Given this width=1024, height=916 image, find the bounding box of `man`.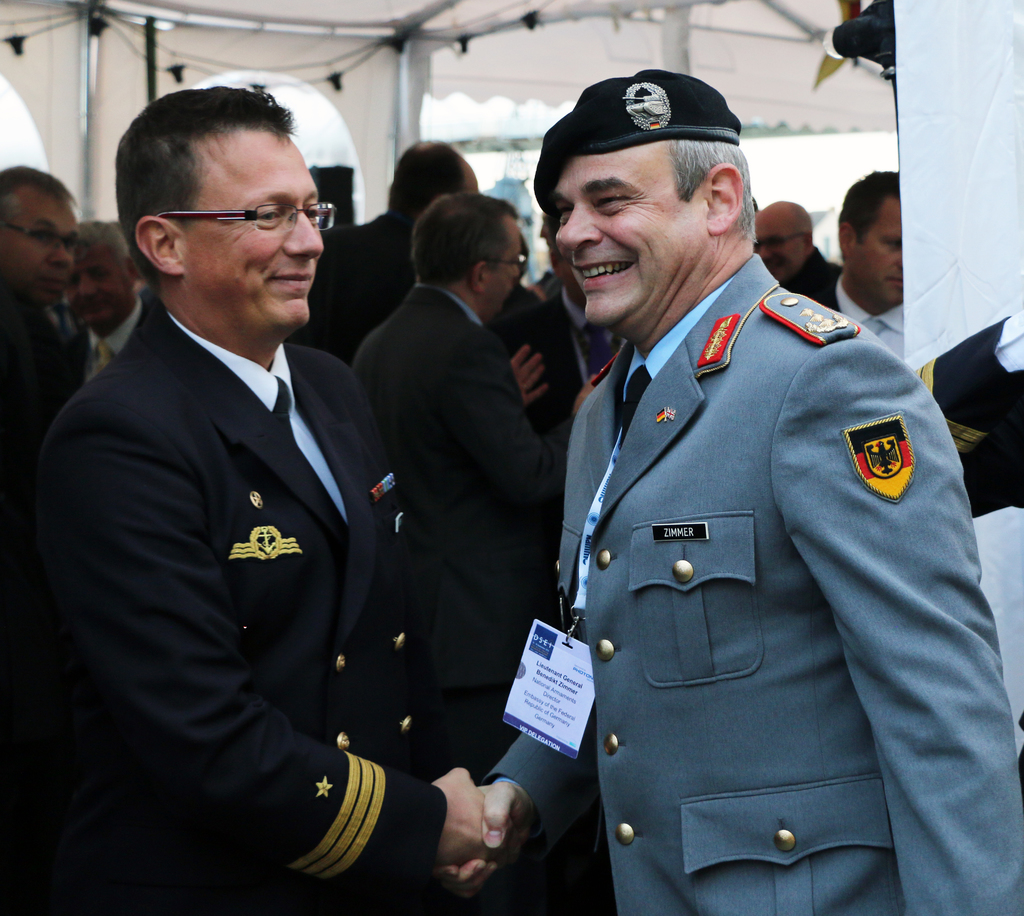
62,210,154,384.
